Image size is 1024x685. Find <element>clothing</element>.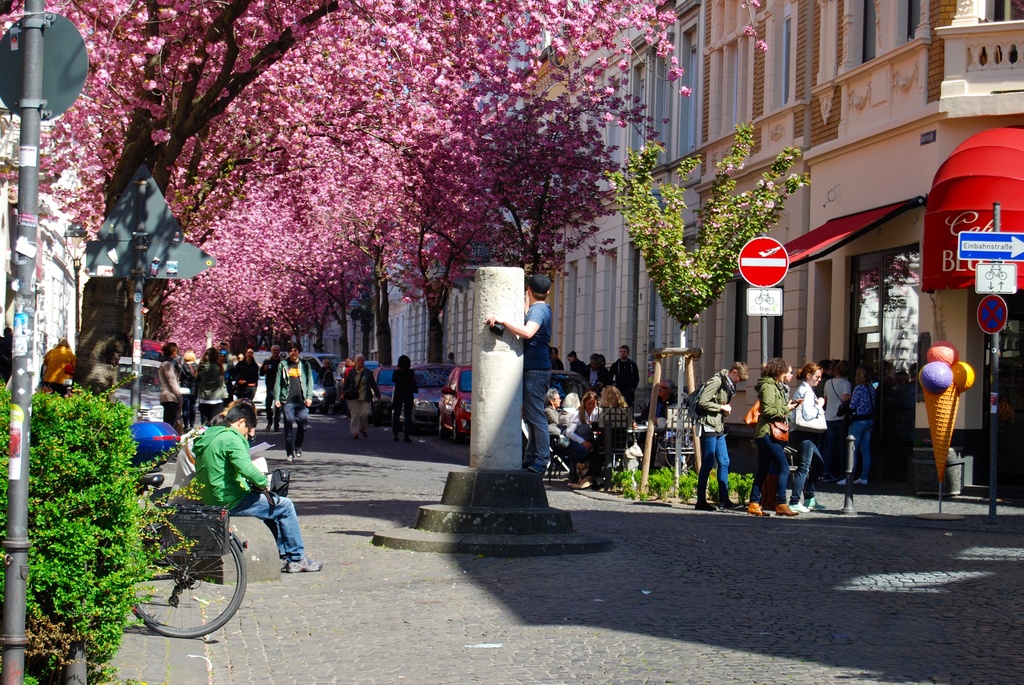
[x1=192, y1=361, x2=228, y2=421].
